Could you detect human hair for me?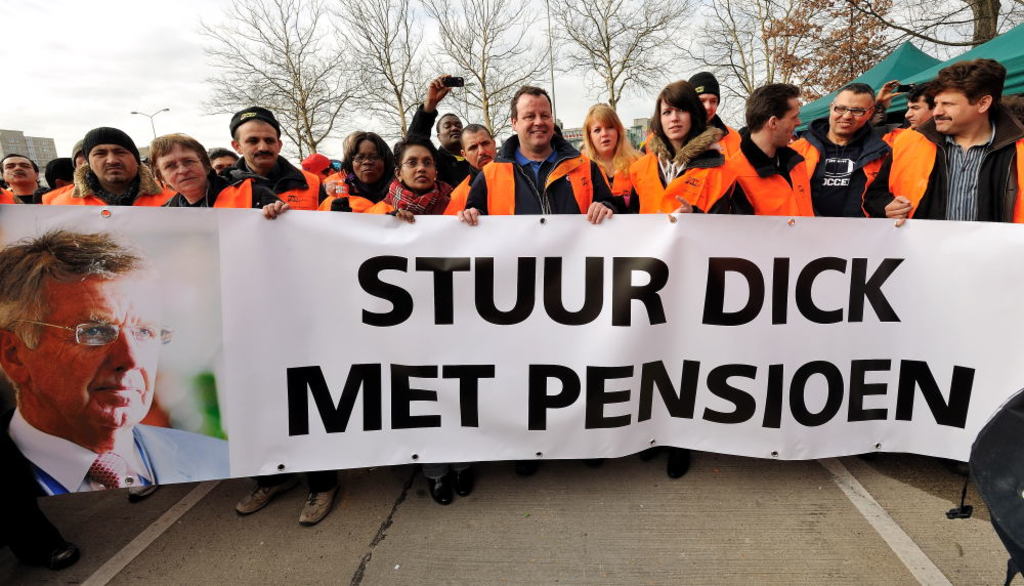
Detection result: [x1=905, y1=81, x2=935, y2=112].
